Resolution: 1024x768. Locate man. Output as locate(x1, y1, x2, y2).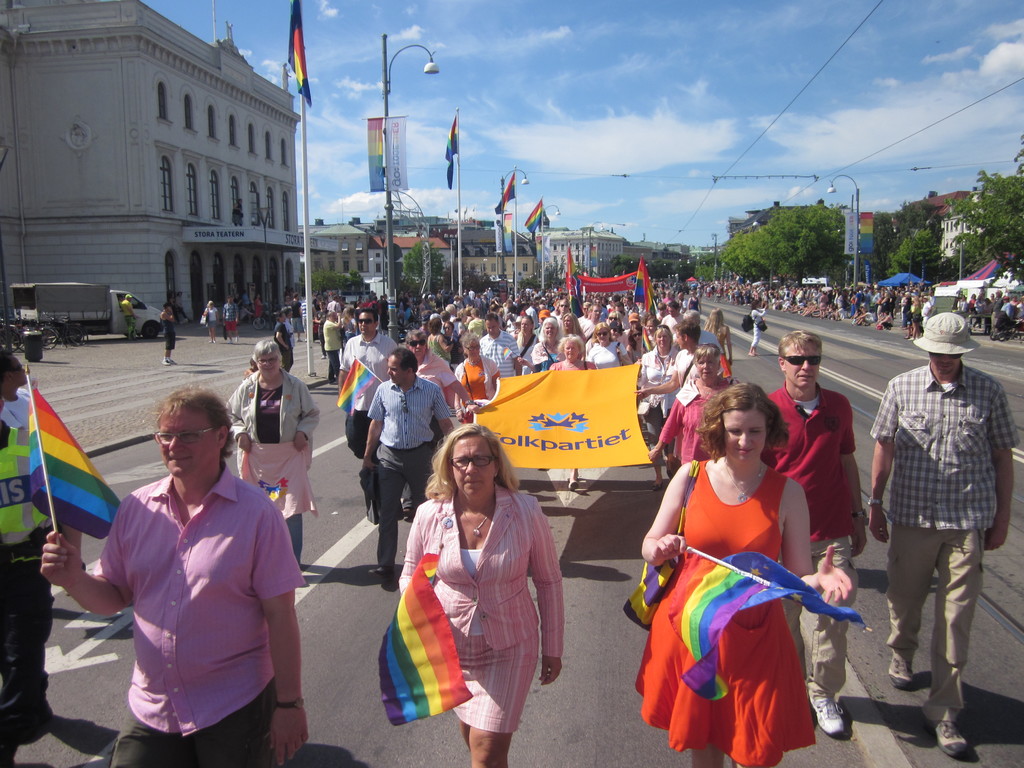
locate(477, 308, 529, 378).
